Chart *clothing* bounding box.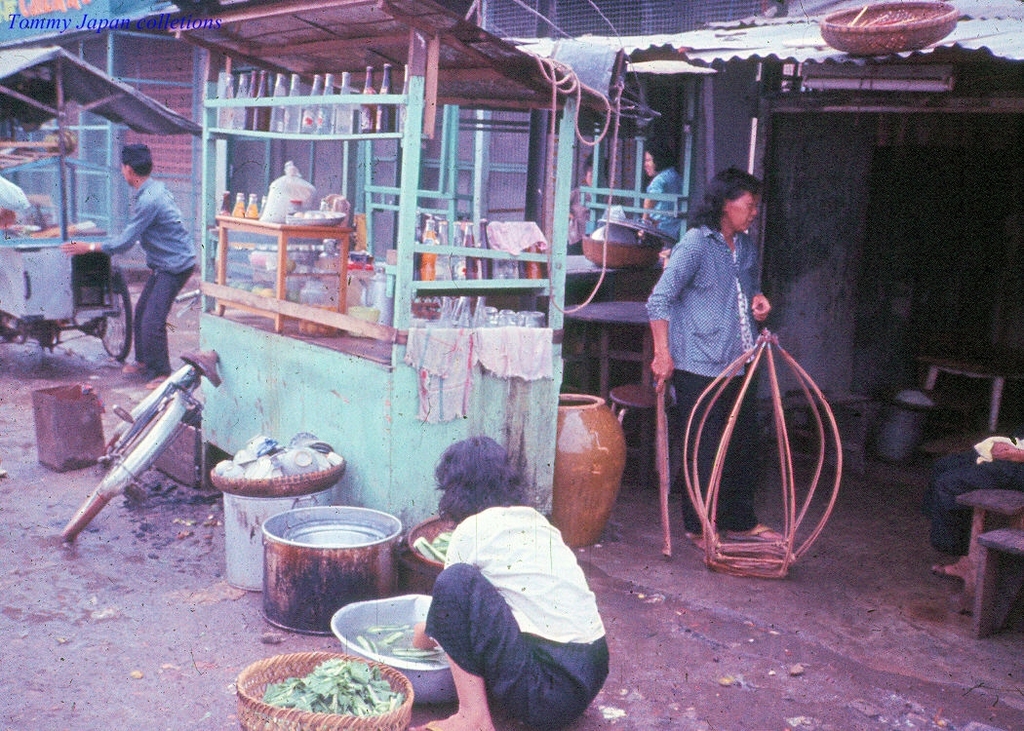
Charted: locate(643, 161, 688, 237).
